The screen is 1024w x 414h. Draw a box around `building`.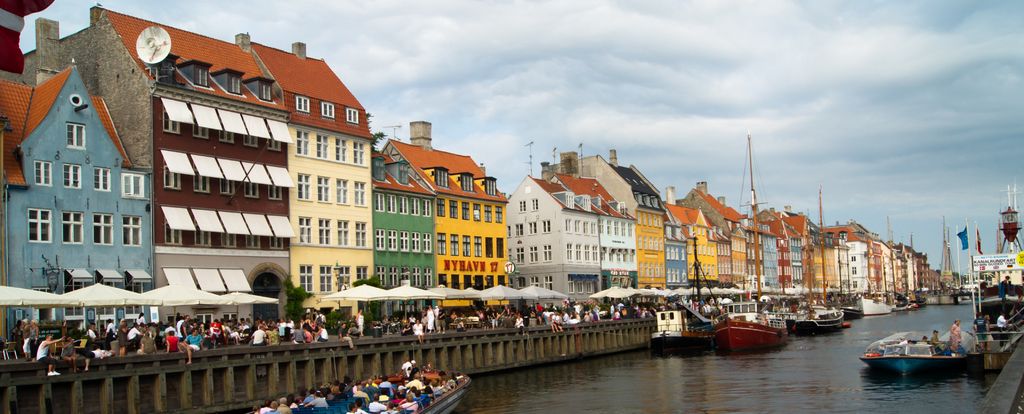
pyautogui.locateOnScreen(0, 55, 158, 340).
